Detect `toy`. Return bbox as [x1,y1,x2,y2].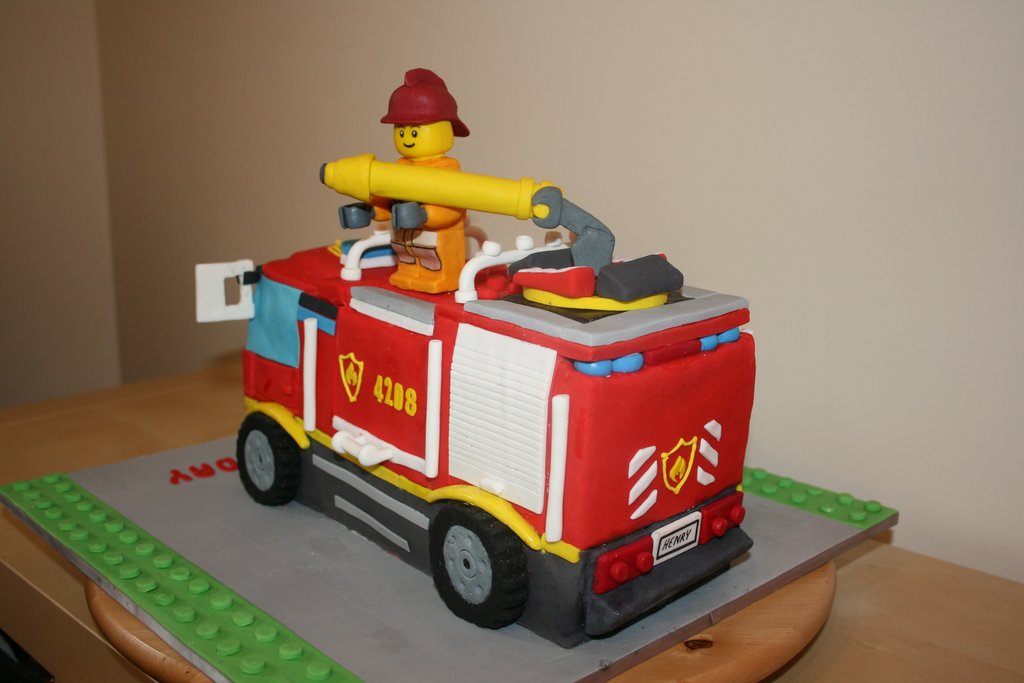
[238,185,759,641].
